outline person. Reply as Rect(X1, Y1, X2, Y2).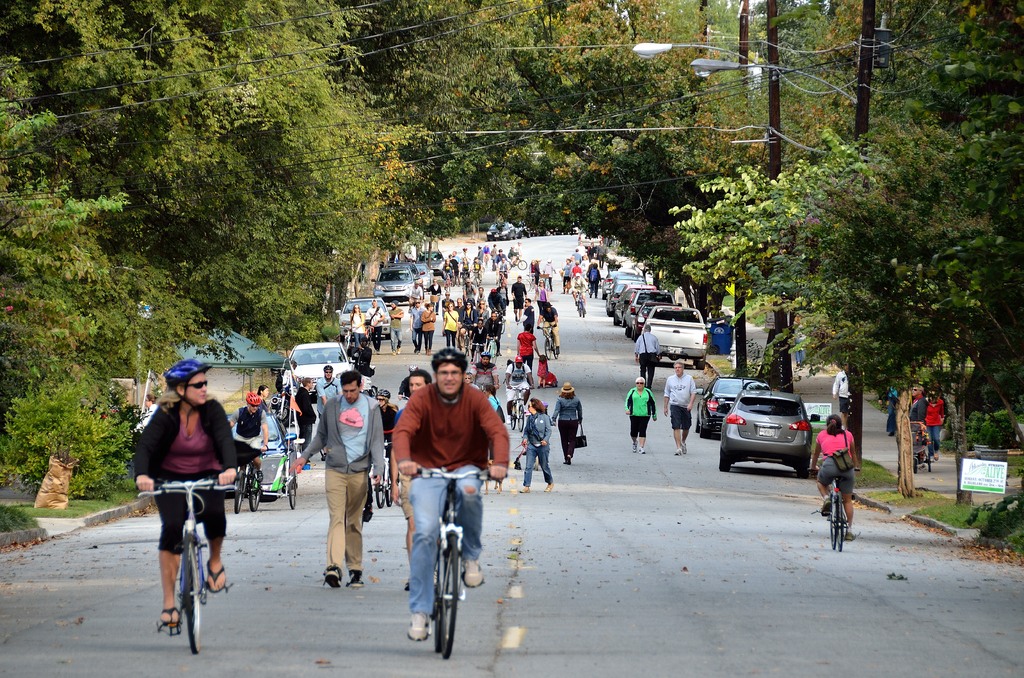
Rect(442, 300, 460, 350).
